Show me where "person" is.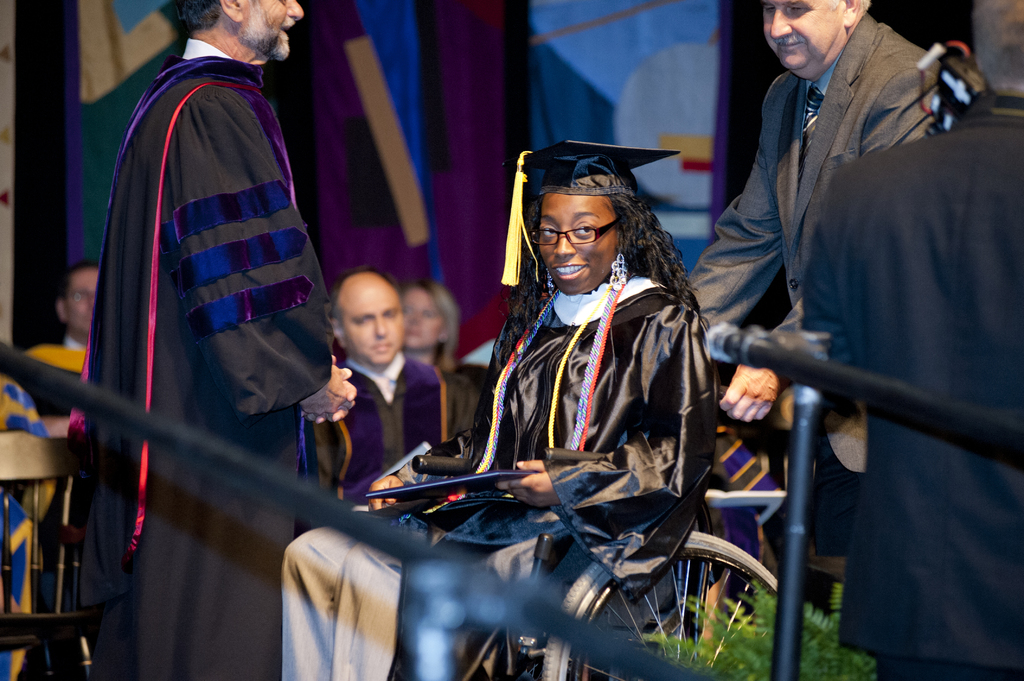
"person" is at <region>401, 280, 496, 403</region>.
